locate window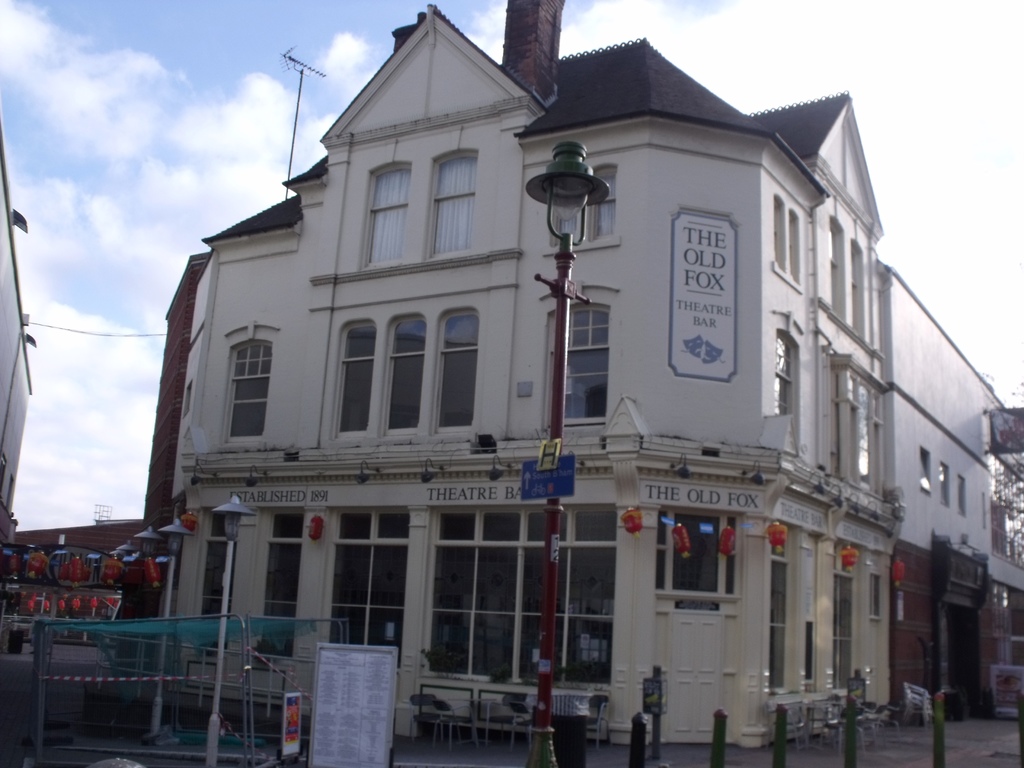
[657, 505, 739, 596]
